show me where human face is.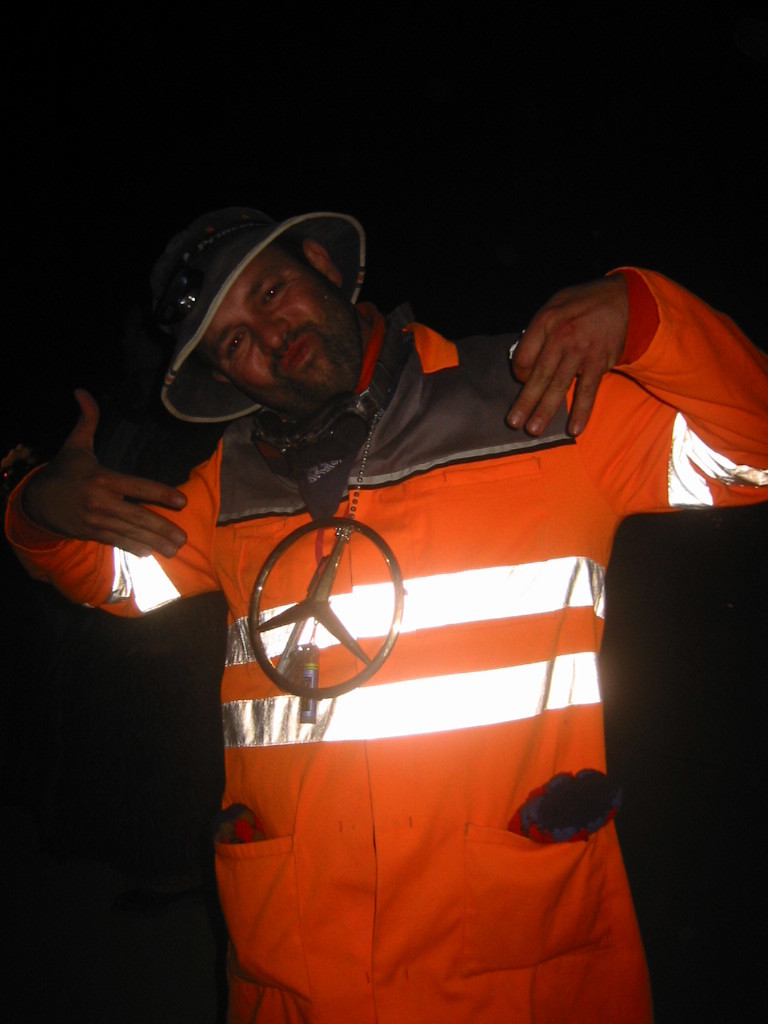
human face is at 201:239:359:414.
